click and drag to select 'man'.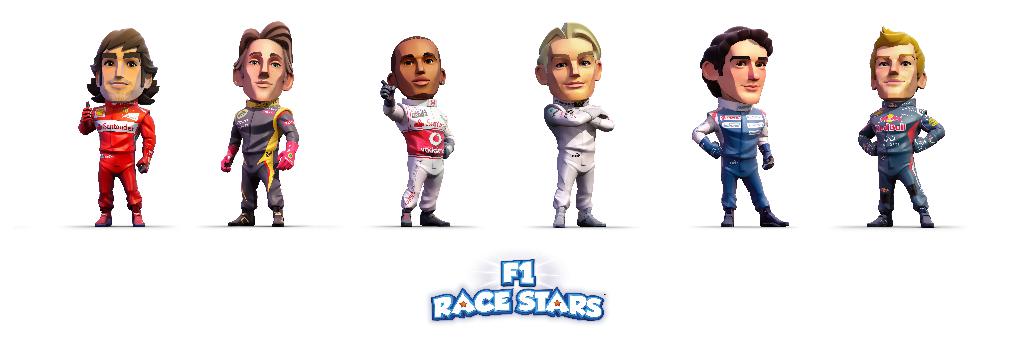
Selection: [x1=378, y1=31, x2=452, y2=229].
